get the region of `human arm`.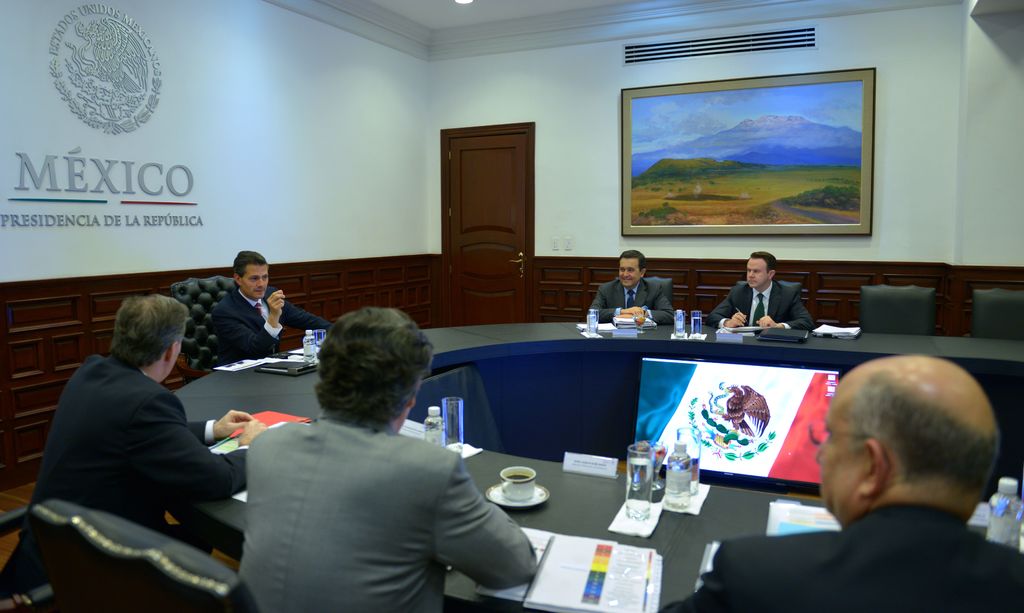
bbox=(218, 283, 292, 350).
